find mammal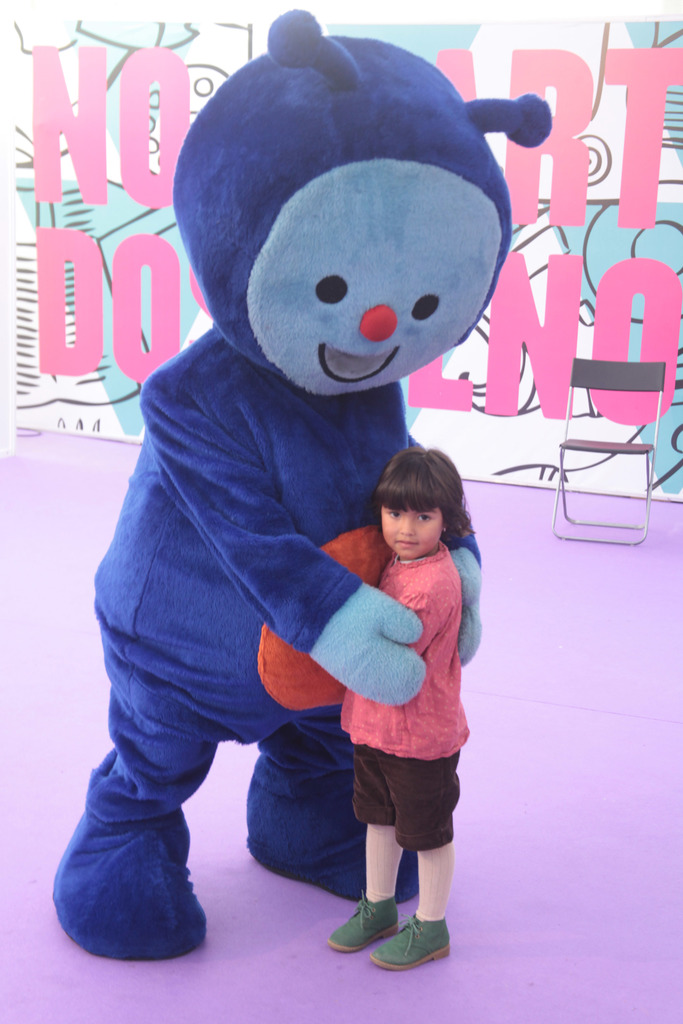
x1=327, y1=442, x2=470, y2=968
